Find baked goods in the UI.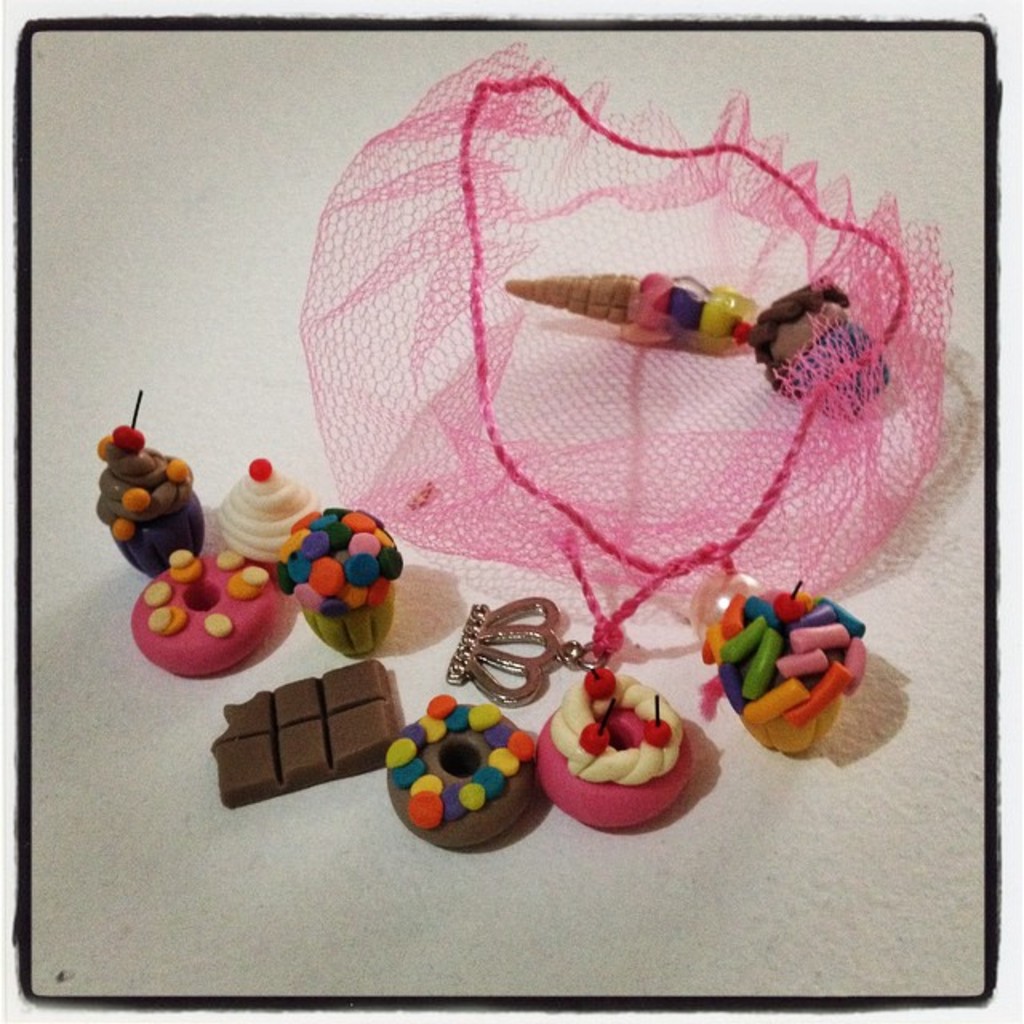
UI element at x1=536, y1=682, x2=701, y2=829.
